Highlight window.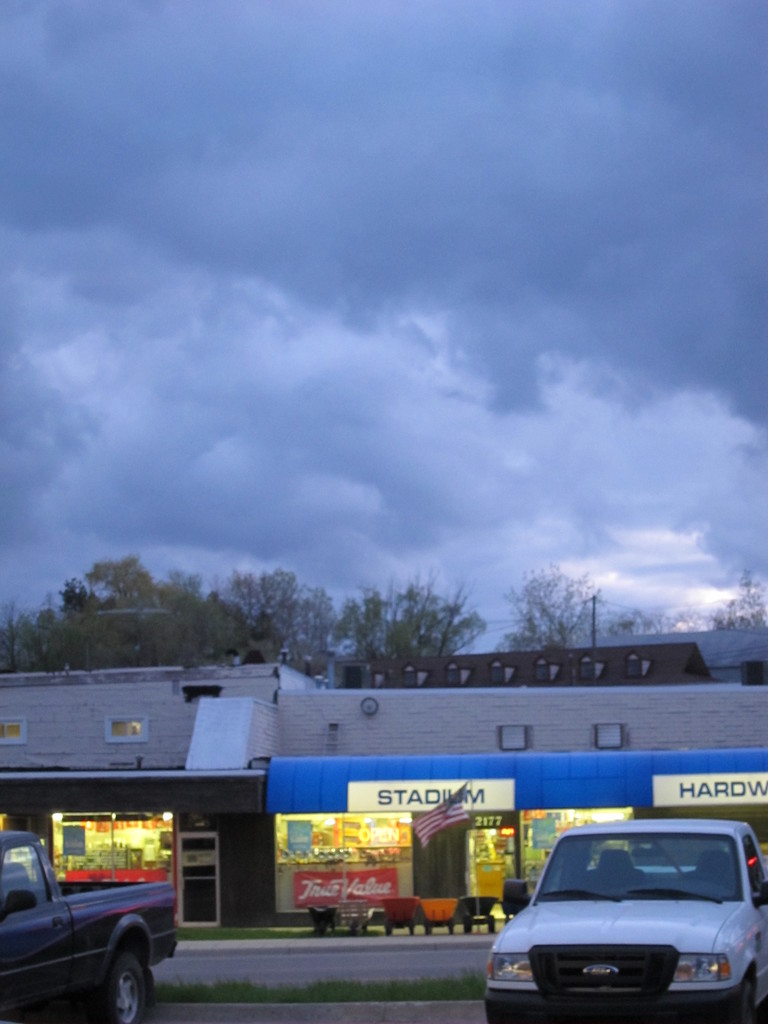
Highlighted region: x1=0, y1=703, x2=33, y2=752.
